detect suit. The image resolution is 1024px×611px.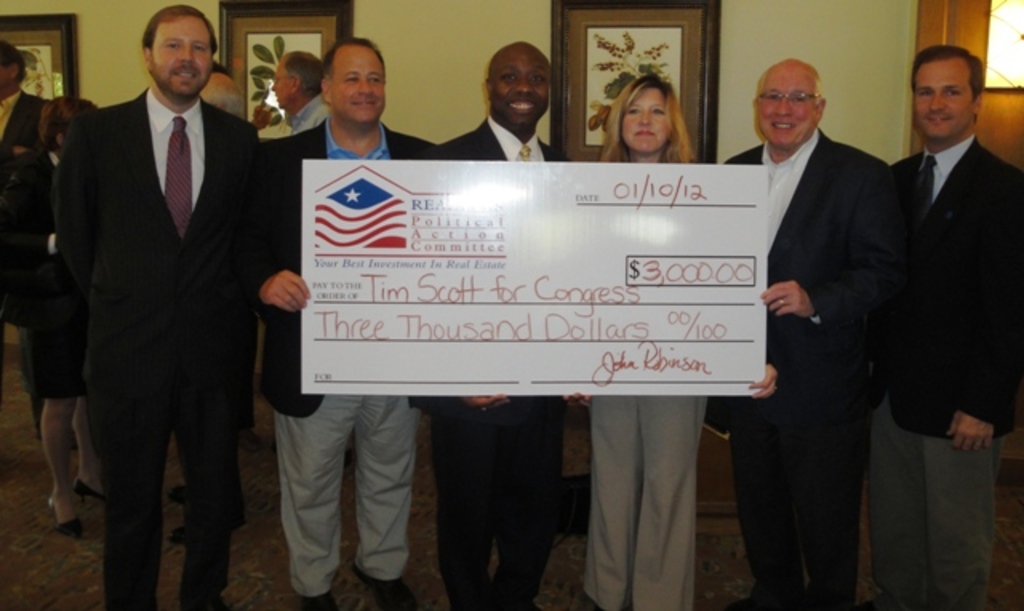
l=40, t=3, r=266, b=601.
